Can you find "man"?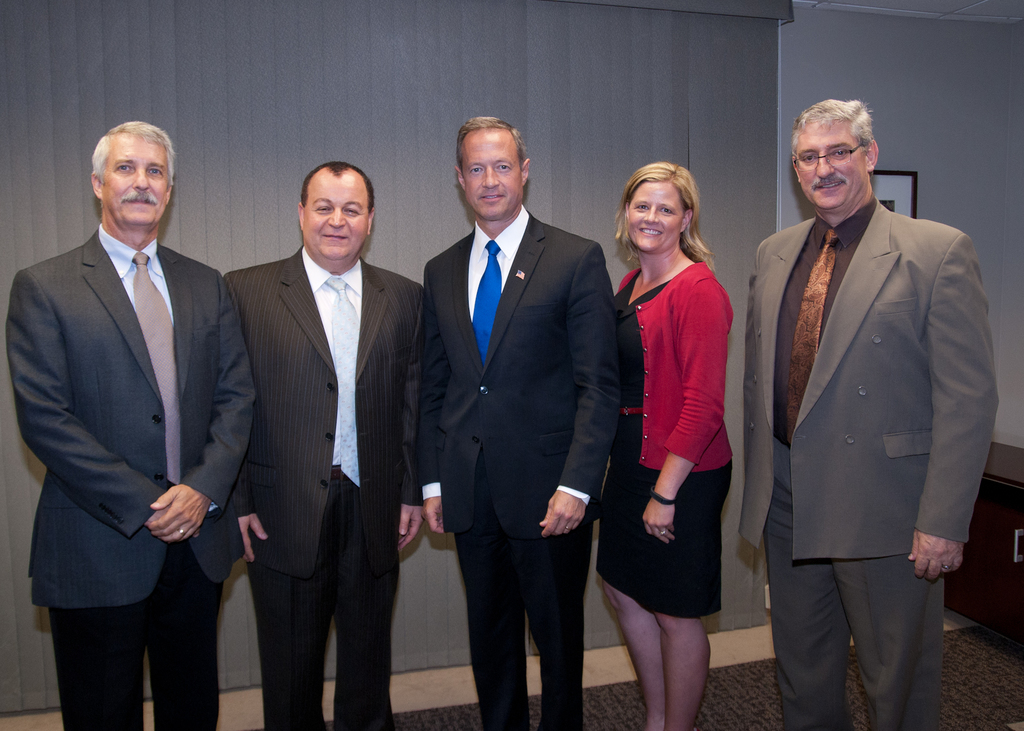
Yes, bounding box: 420, 112, 615, 730.
